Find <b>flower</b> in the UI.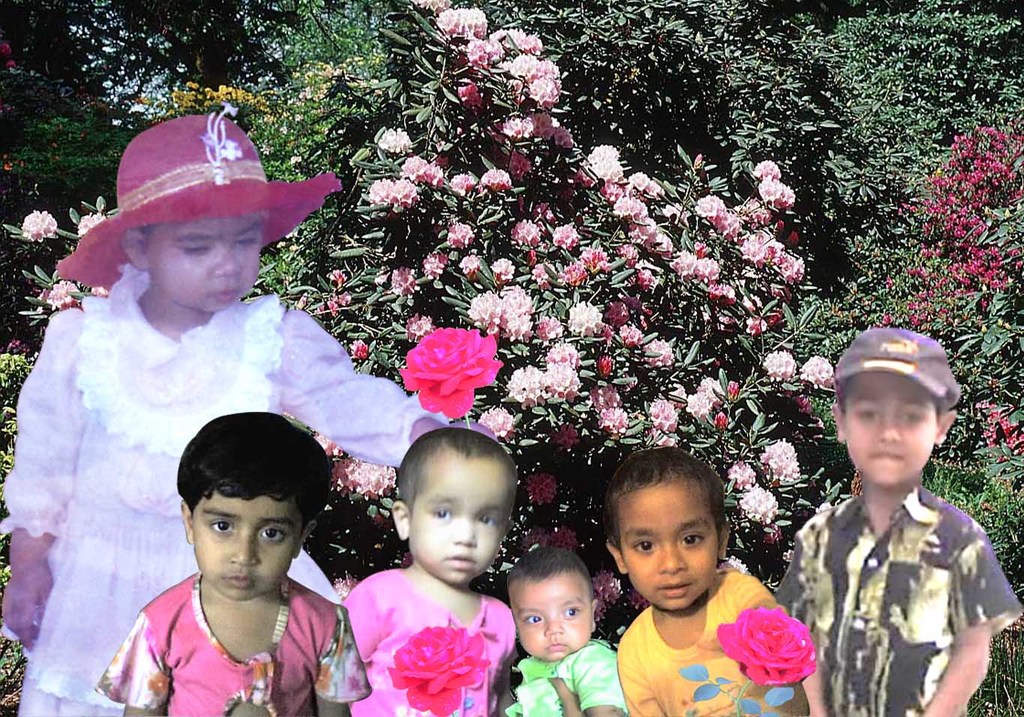
UI element at [x1=605, y1=299, x2=629, y2=323].
